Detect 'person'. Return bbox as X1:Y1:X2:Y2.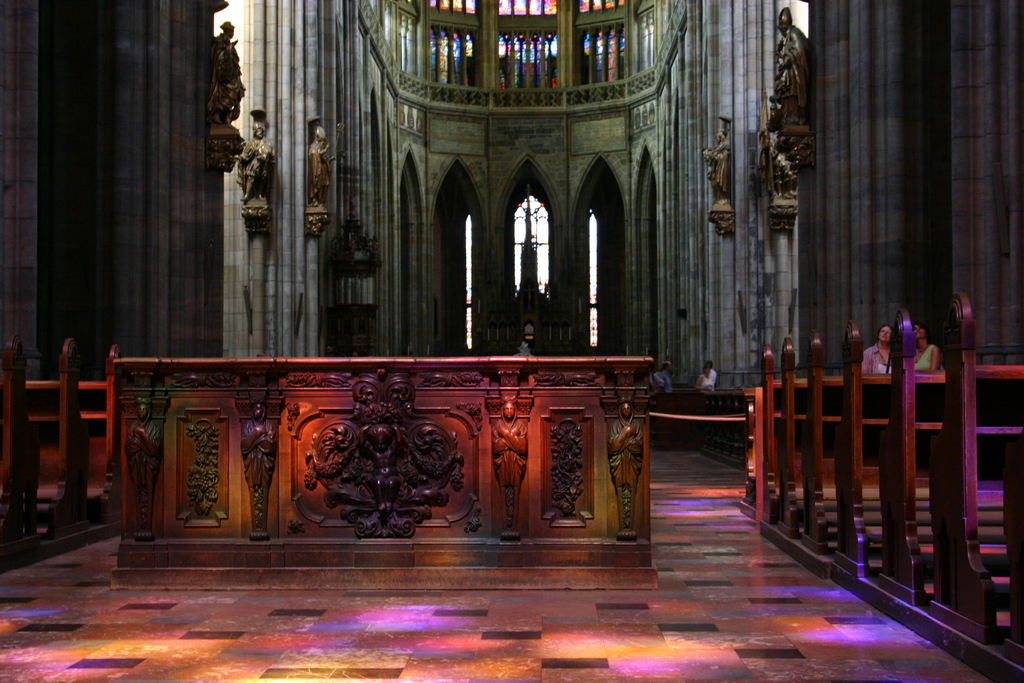
124:402:163:541.
